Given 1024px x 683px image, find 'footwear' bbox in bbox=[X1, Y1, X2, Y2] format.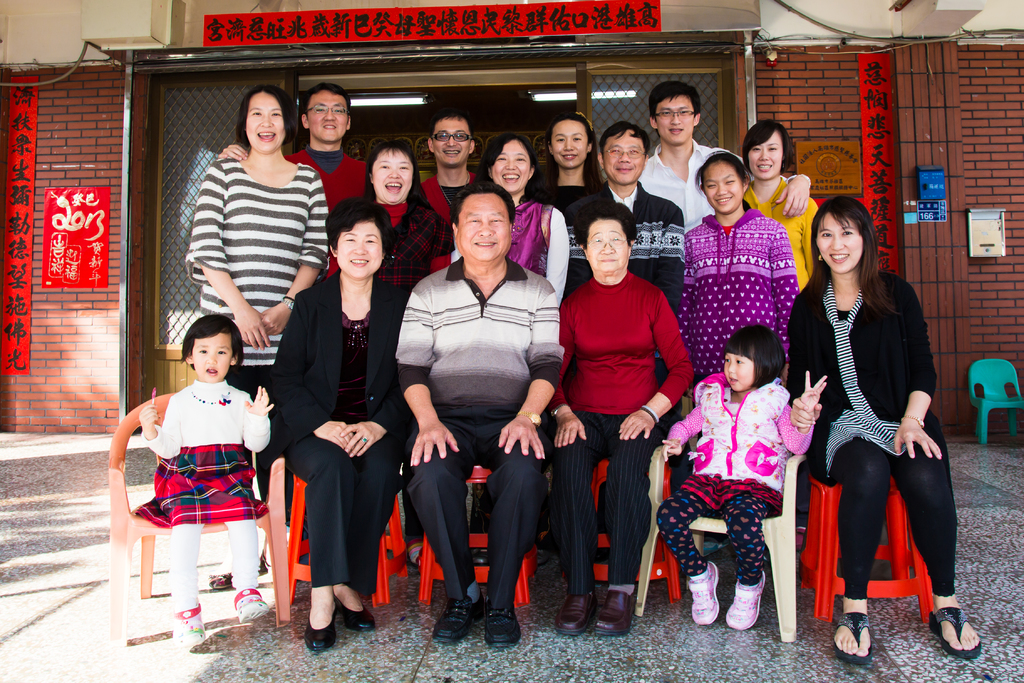
bbox=[302, 600, 339, 657].
